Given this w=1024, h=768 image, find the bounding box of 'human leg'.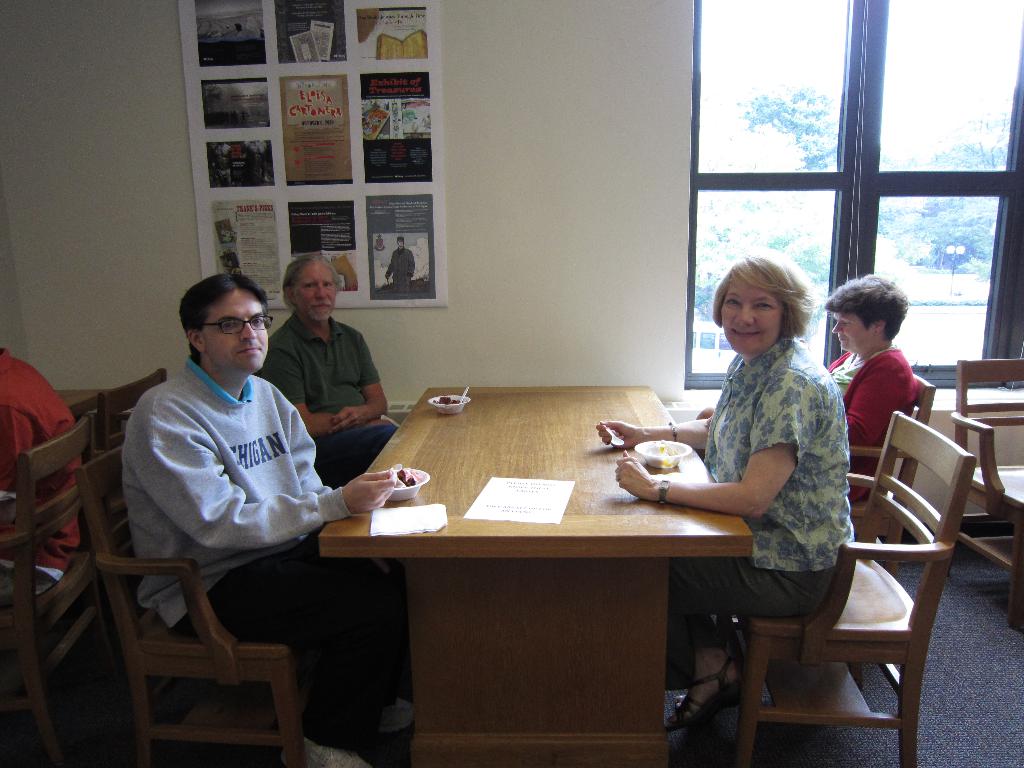
(x1=666, y1=613, x2=748, y2=740).
